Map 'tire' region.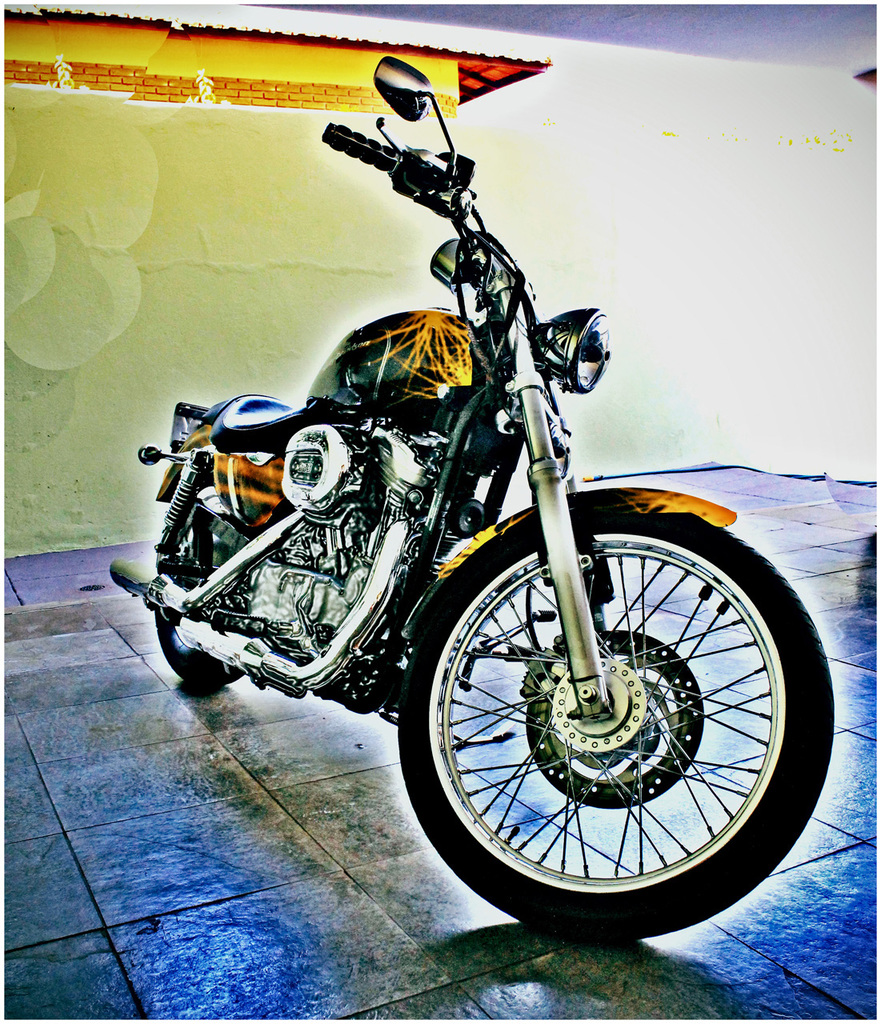
Mapped to <bbox>152, 510, 245, 688</bbox>.
